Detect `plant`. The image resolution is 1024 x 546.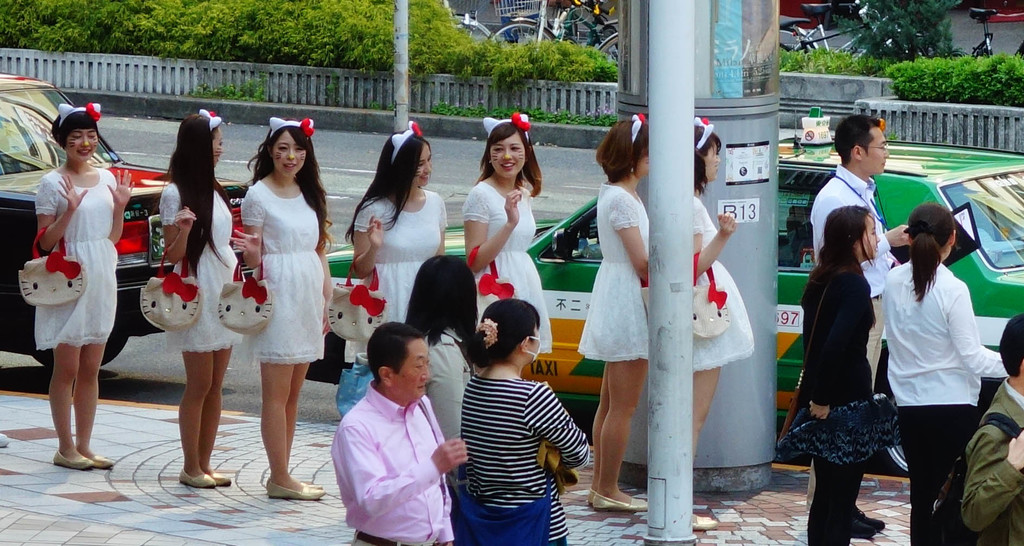
(left=199, top=78, right=268, bottom=100).
